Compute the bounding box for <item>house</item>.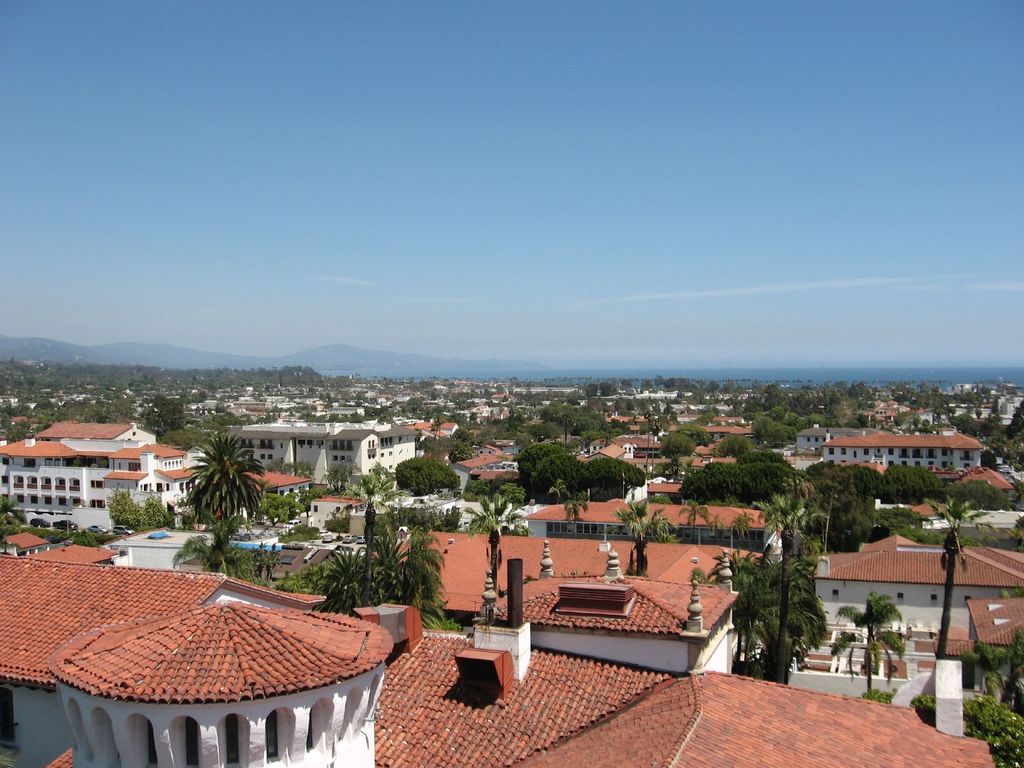
select_region(803, 513, 1023, 642).
